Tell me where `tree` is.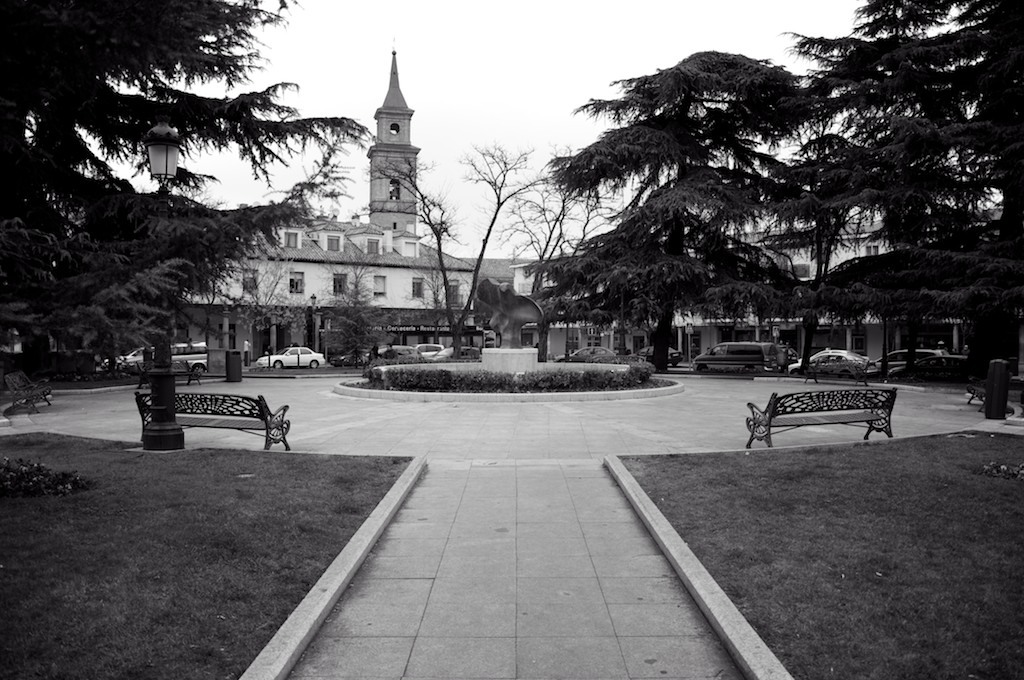
`tree` is at [x1=312, y1=232, x2=393, y2=365].
